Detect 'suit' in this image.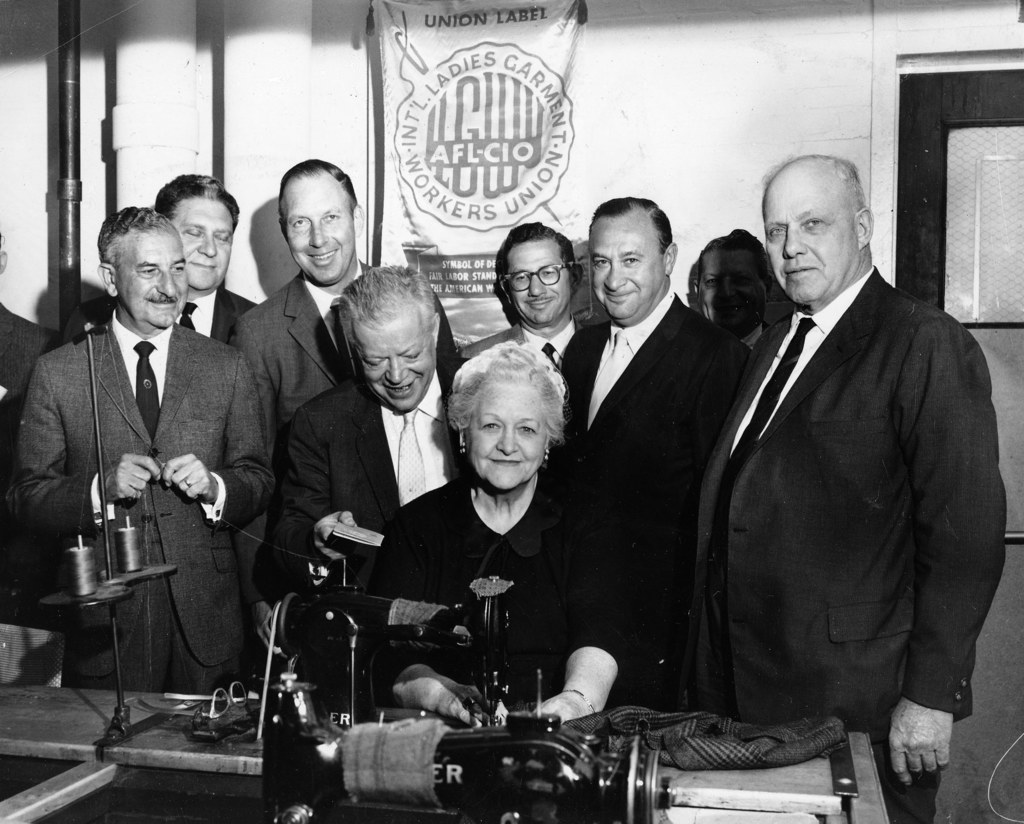
Detection: <region>0, 302, 63, 623</region>.
